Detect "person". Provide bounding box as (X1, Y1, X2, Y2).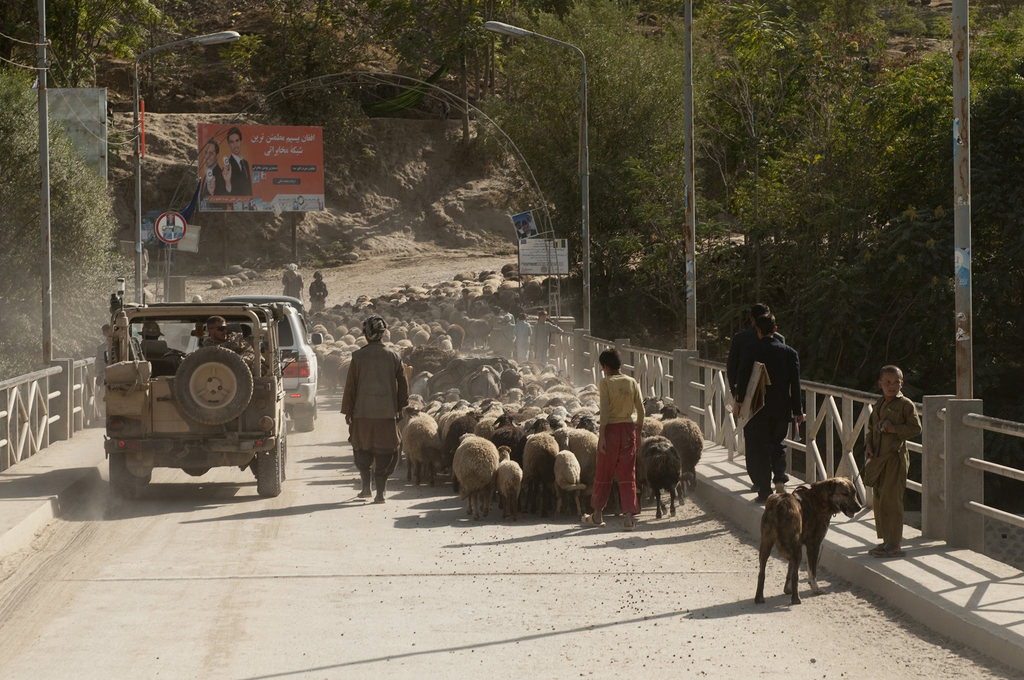
(199, 140, 223, 195).
